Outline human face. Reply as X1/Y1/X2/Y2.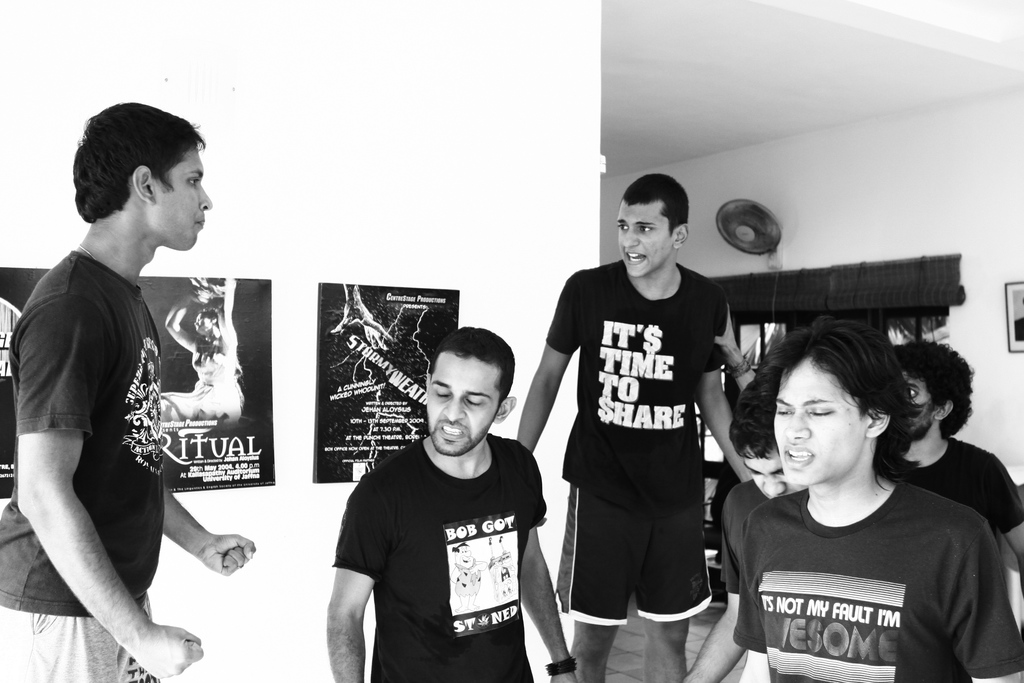
608/199/662/278.
